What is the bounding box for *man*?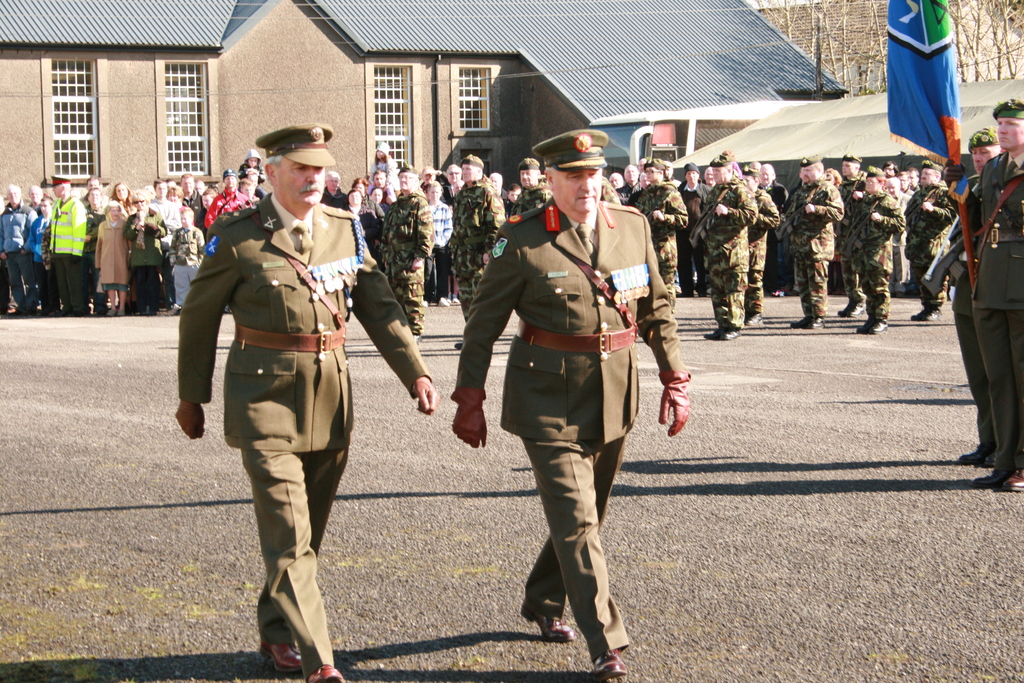
(378,165,433,347).
